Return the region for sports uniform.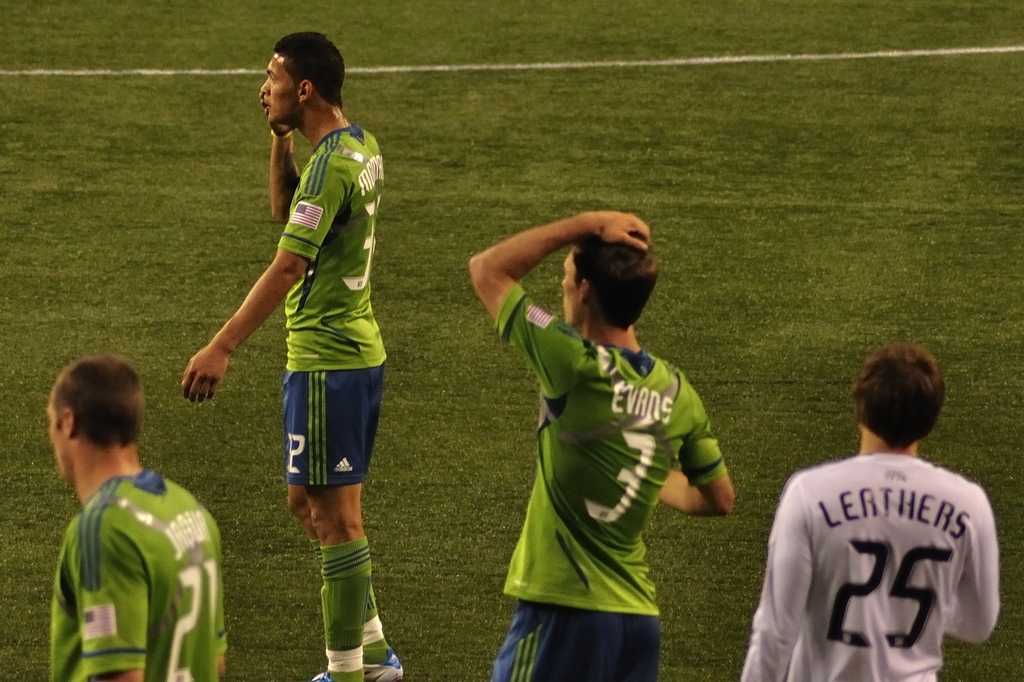
Rect(748, 365, 1014, 679).
